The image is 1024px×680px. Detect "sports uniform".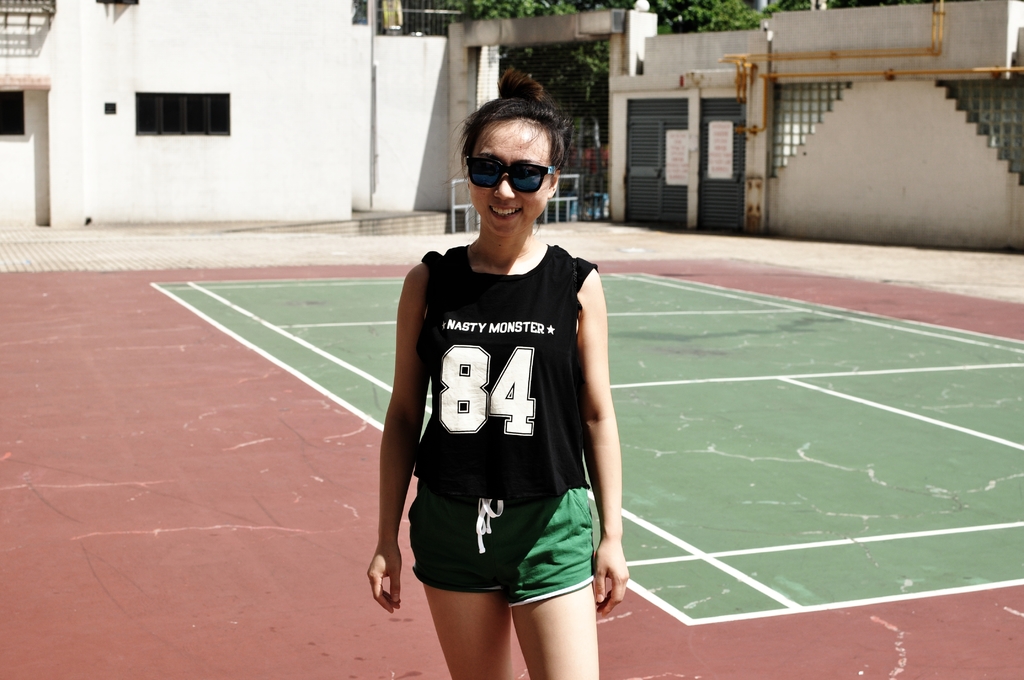
Detection: [left=406, top=240, right=627, bottom=621].
